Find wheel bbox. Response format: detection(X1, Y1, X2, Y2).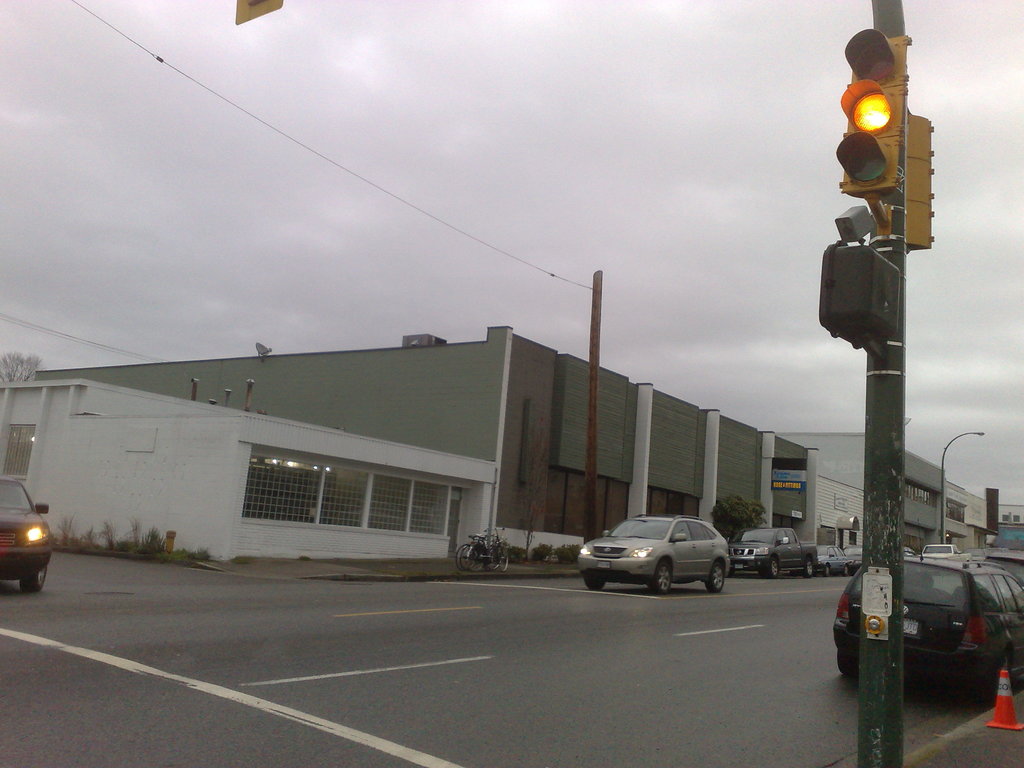
detection(806, 558, 812, 577).
